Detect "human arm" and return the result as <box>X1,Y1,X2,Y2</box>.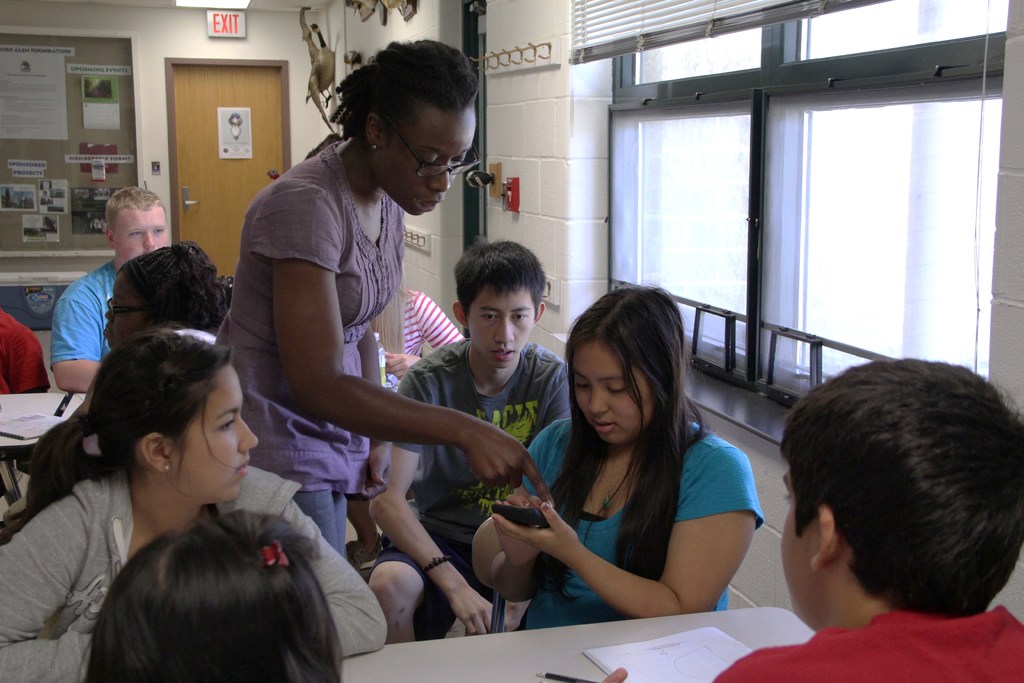
<box>538,479,743,621</box>.
